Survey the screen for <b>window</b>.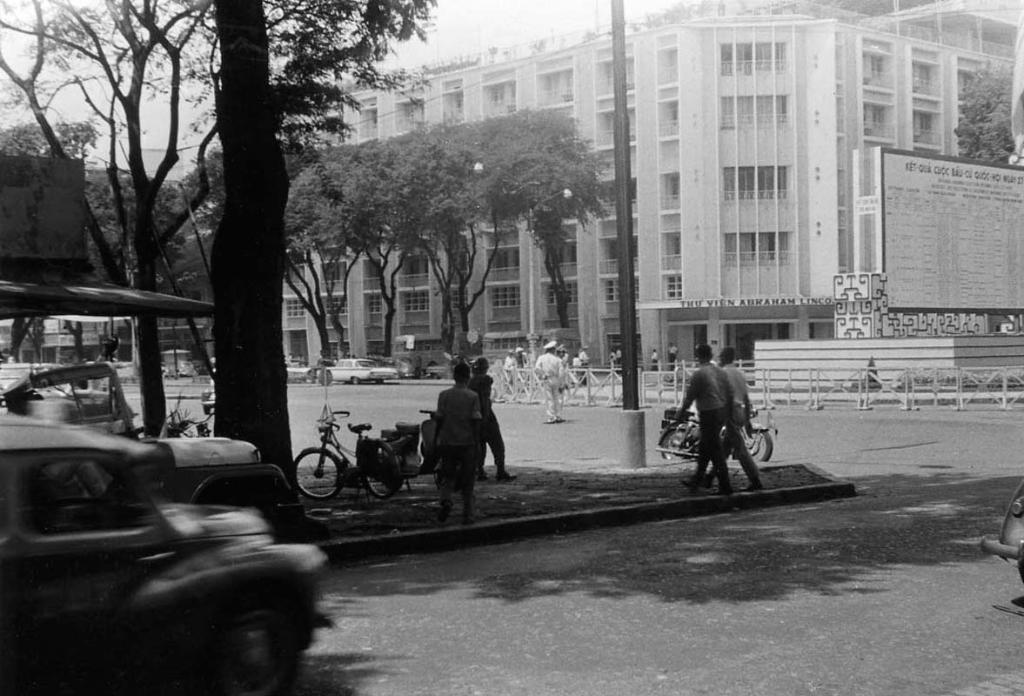
Survey found: [406,291,433,315].
